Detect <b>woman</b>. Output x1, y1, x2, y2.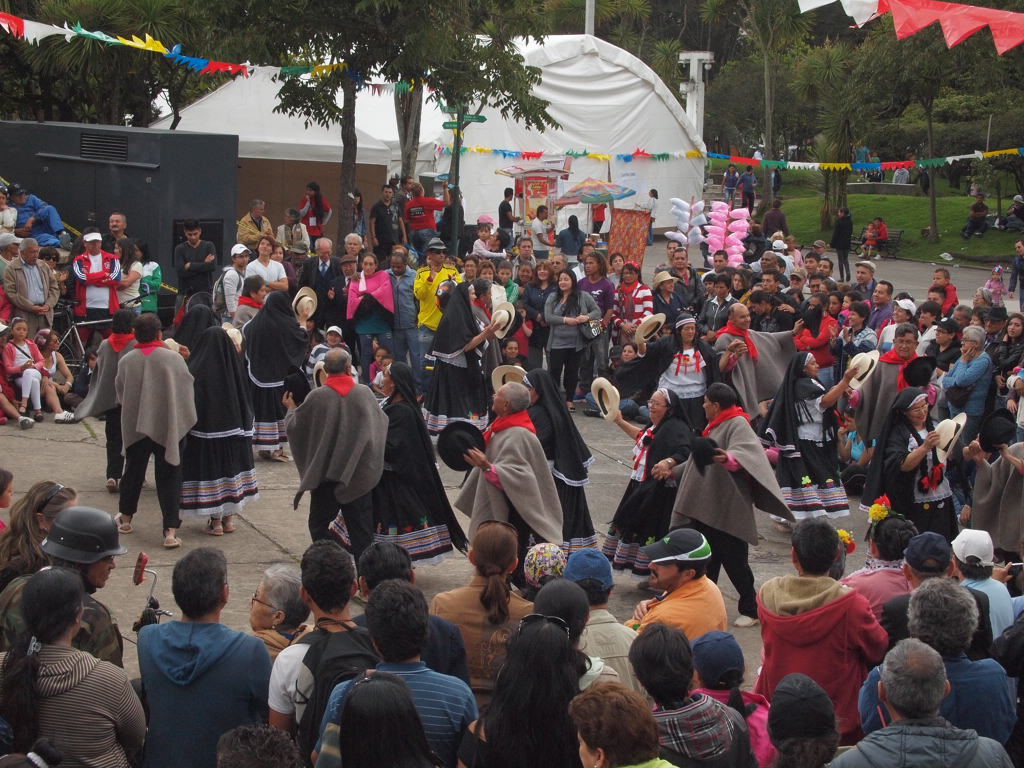
425, 517, 531, 684.
